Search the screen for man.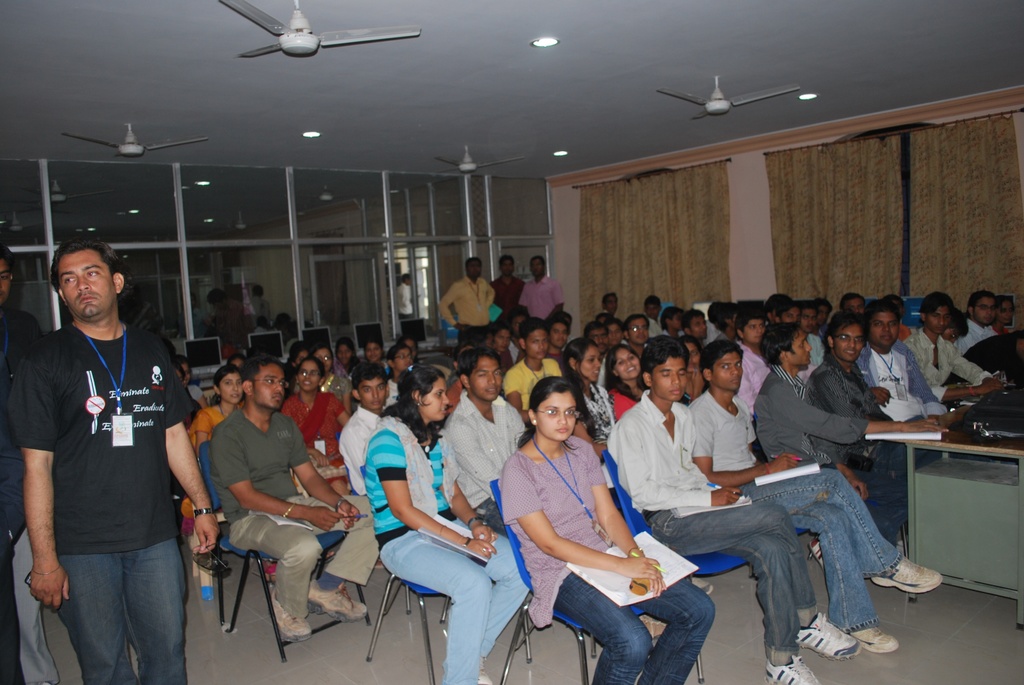
Found at detection(680, 308, 710, 345).
